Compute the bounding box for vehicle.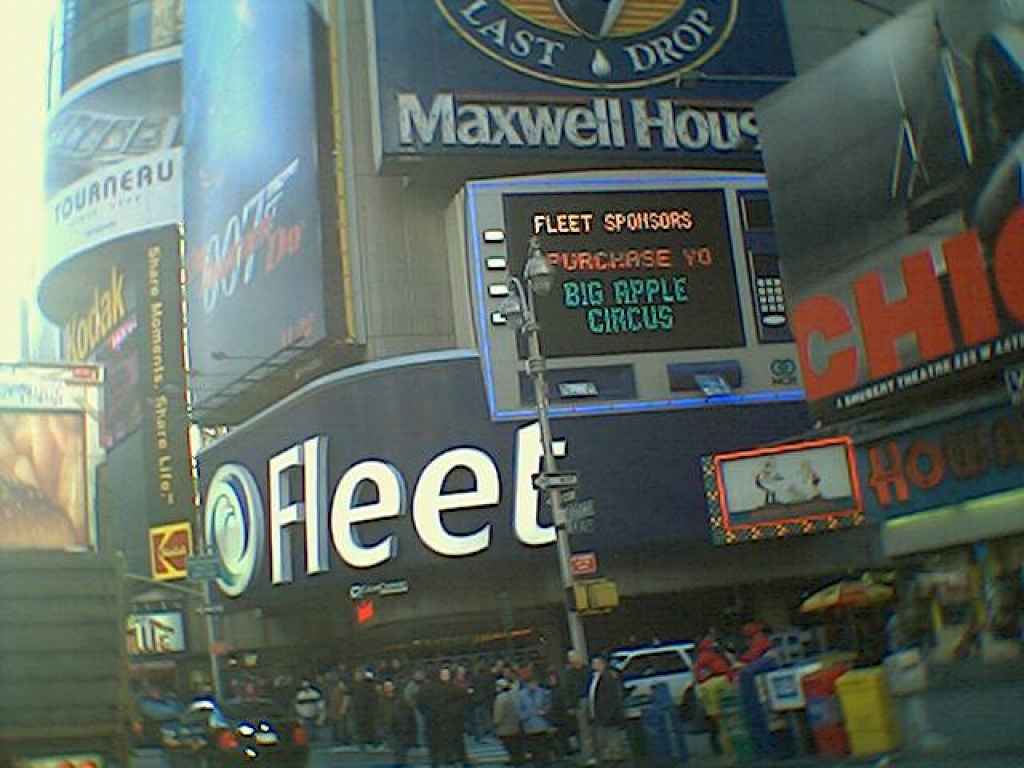
{"x1": 143, "y1": 694, "x2": 212, "y2": 734}.
